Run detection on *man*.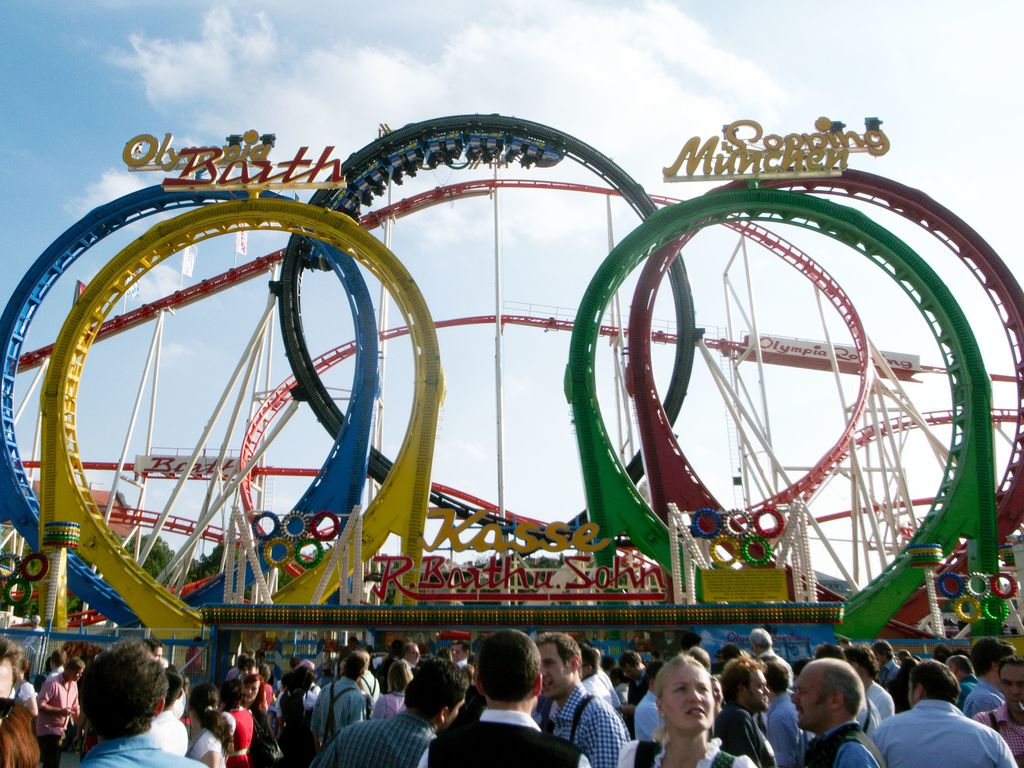
Result: (447,637,474,686).
